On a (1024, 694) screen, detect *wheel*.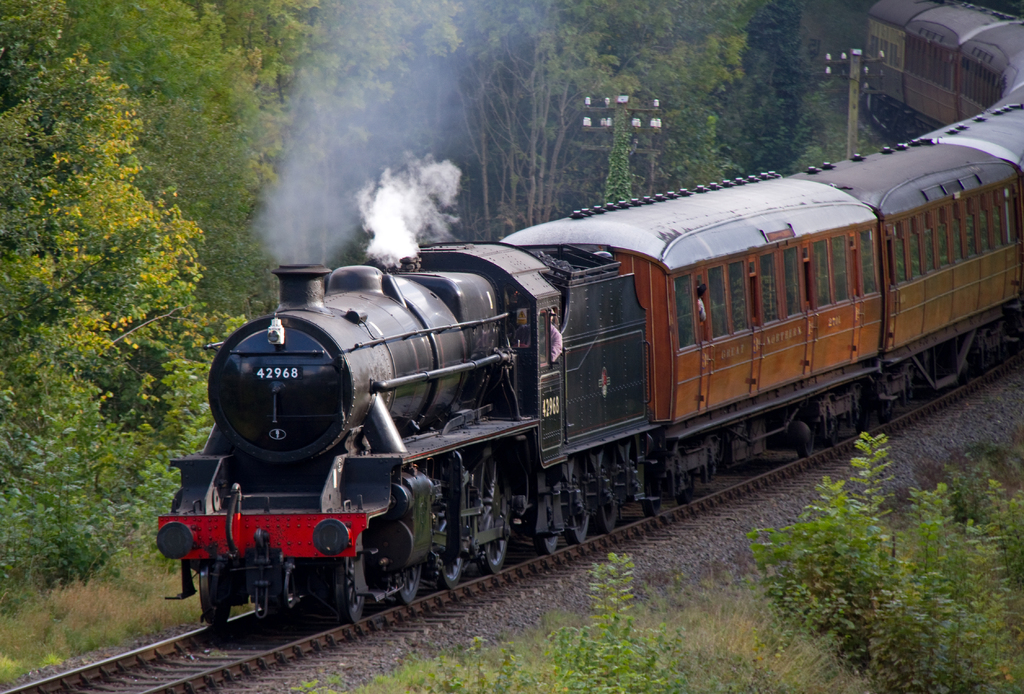
select_region(534, 475, 559, 555).
